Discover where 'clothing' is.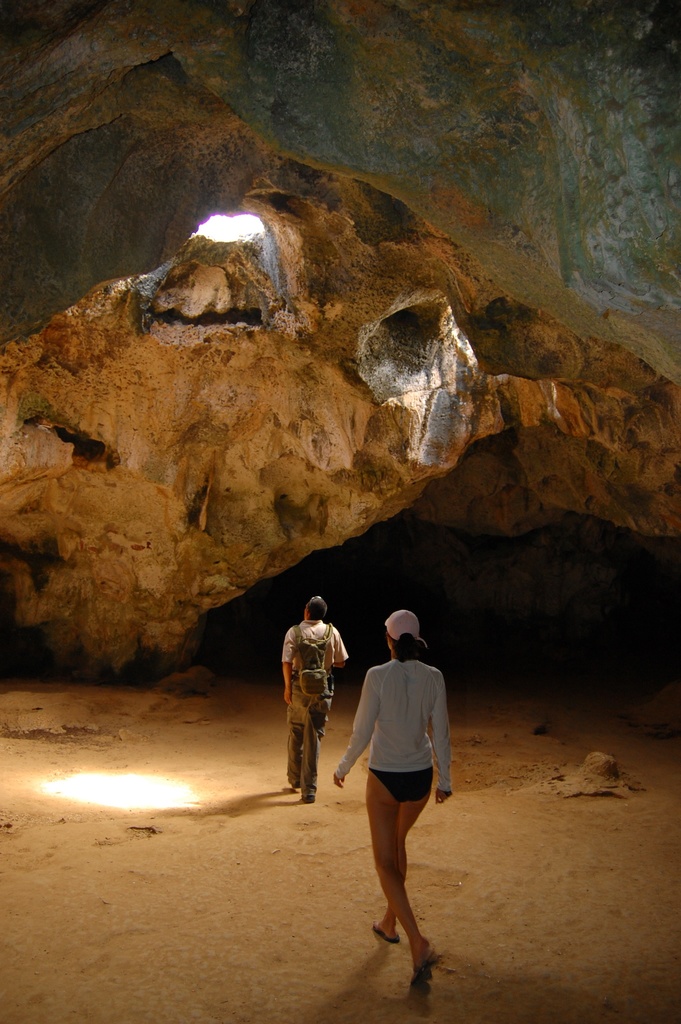
Discovered at [x1=282, y1=619, x2=349, y2=796].
